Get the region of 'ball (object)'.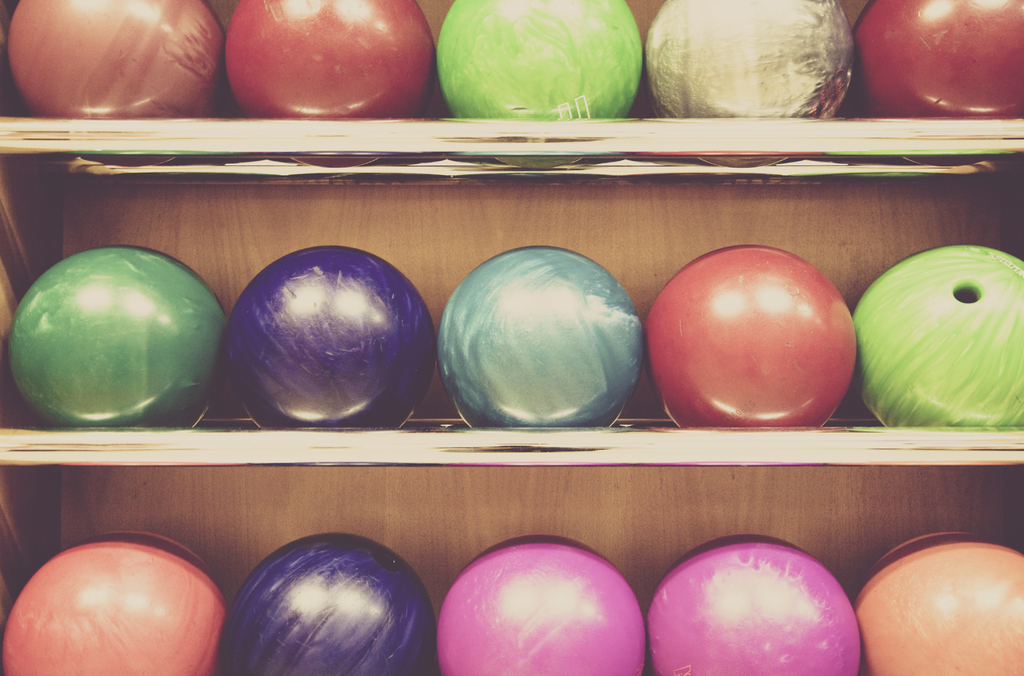
(5, 0, 210, 117).
